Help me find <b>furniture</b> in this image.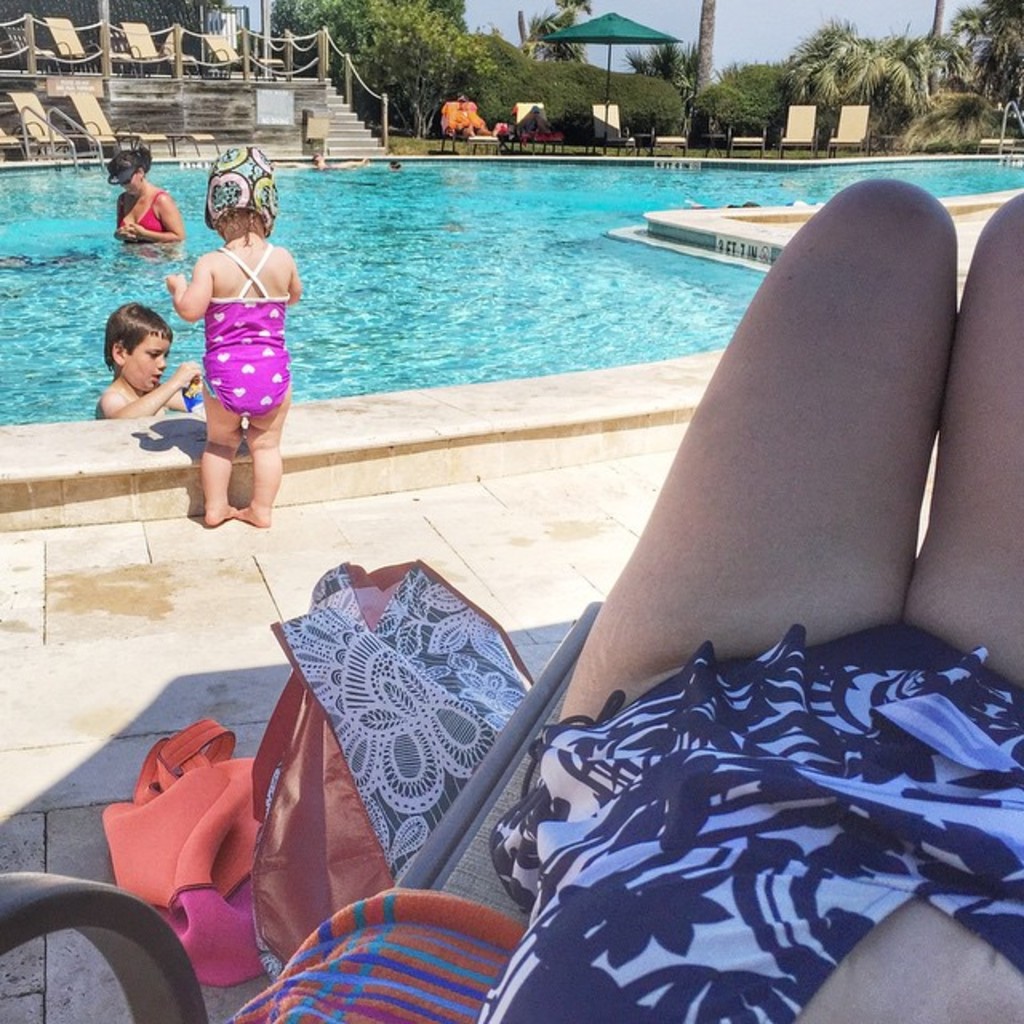
Found it: box(61, 91, 117, 157).
